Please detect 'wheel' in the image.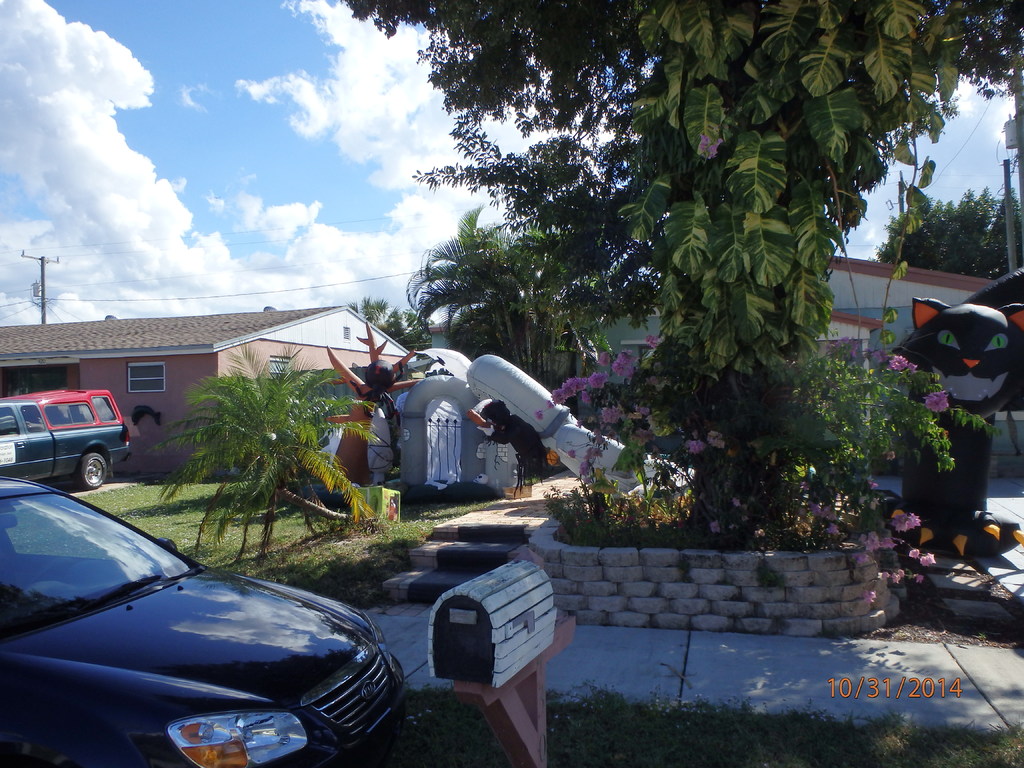
72:454:109:488.
